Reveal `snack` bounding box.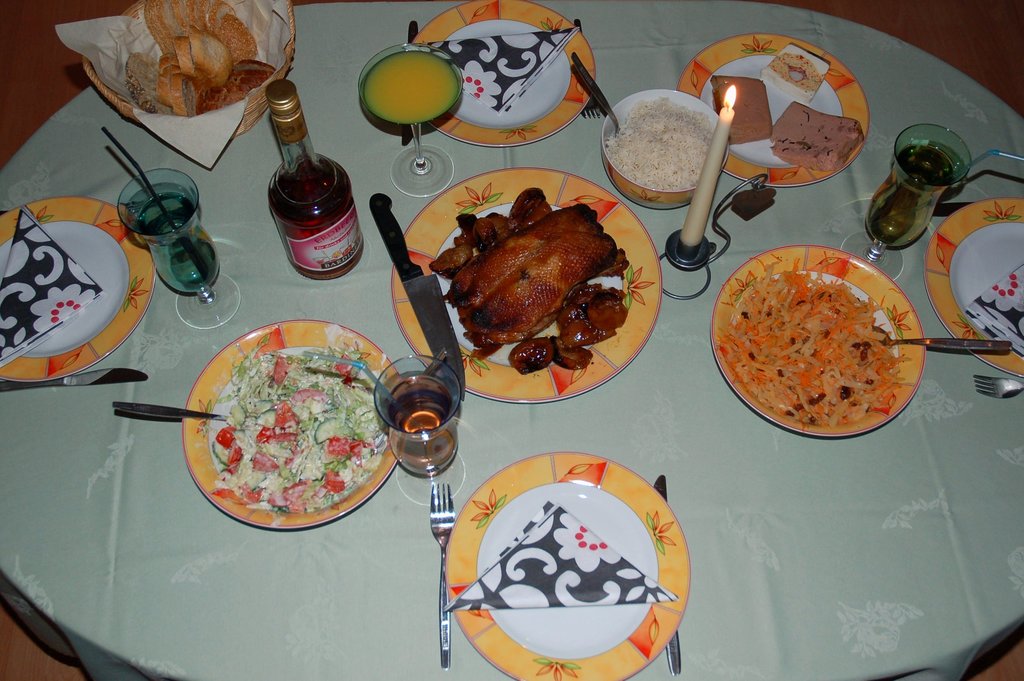
Revealed: (x1=719, y1=70, x2=771, y2=148).
